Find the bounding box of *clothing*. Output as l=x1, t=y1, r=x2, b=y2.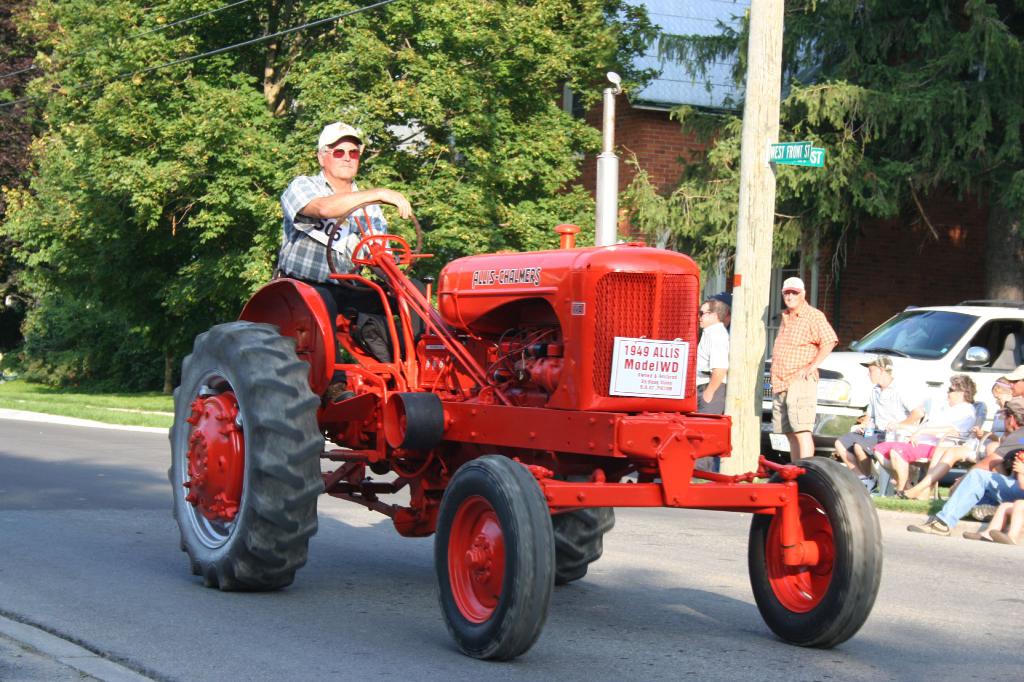
l=695, t=318, r=729, b=470.
